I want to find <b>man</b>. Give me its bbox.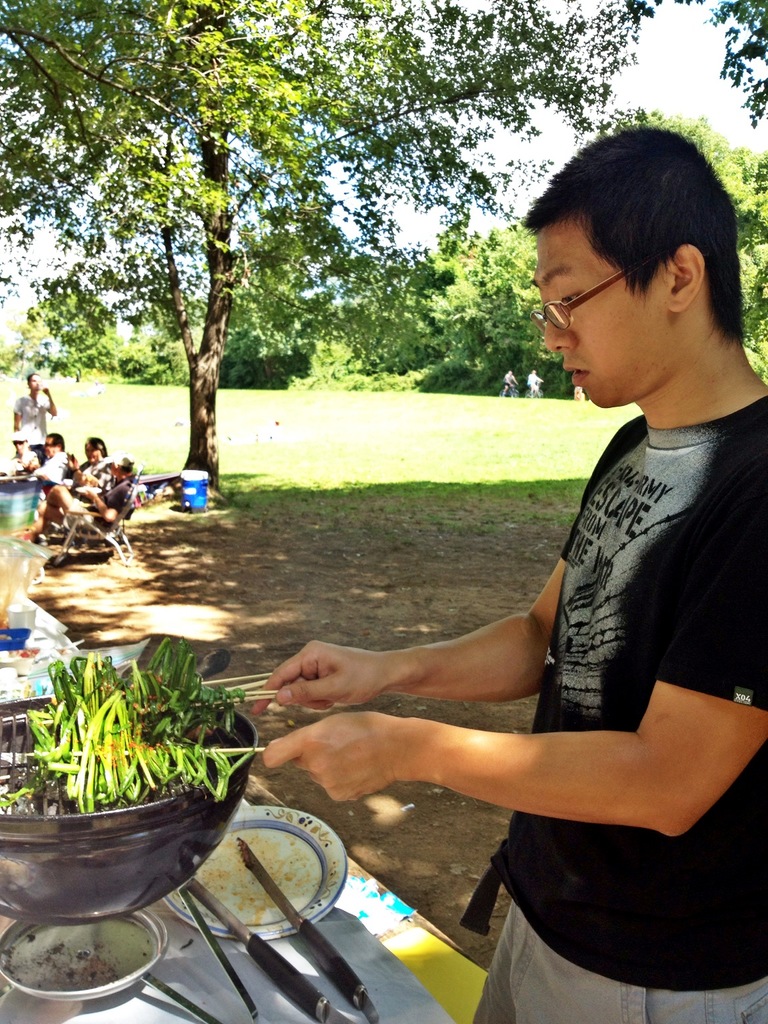
[531,366,539,396].
